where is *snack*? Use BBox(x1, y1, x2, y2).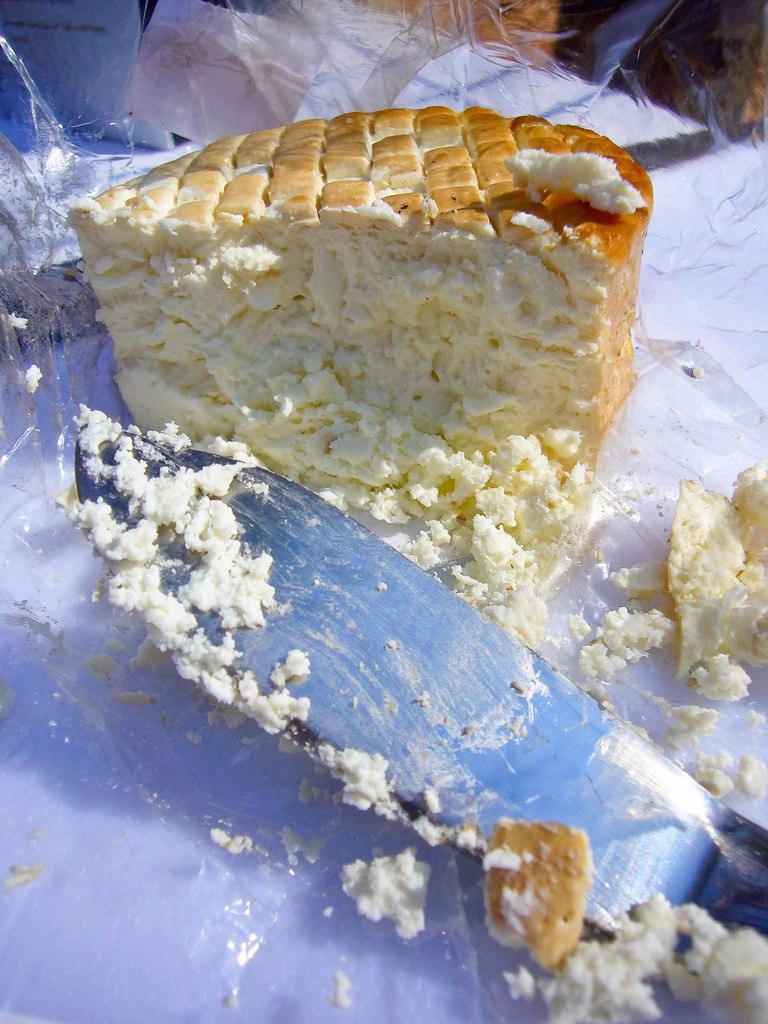
BBox(458, 573, 551, 650).
